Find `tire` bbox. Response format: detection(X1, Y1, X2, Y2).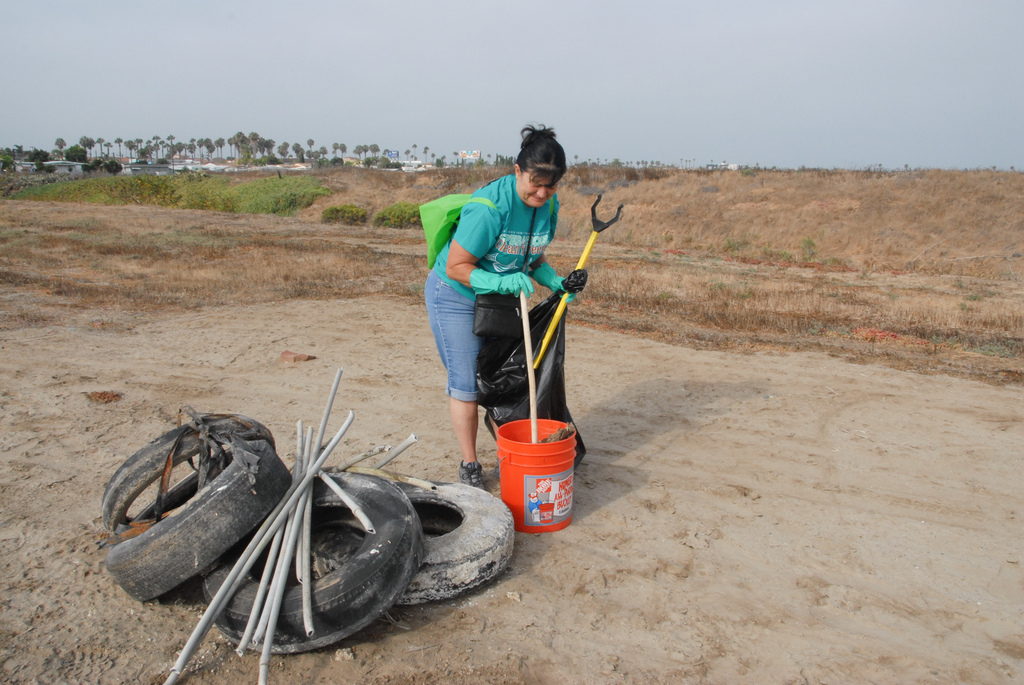
detection(102, 412, 273, 530).
